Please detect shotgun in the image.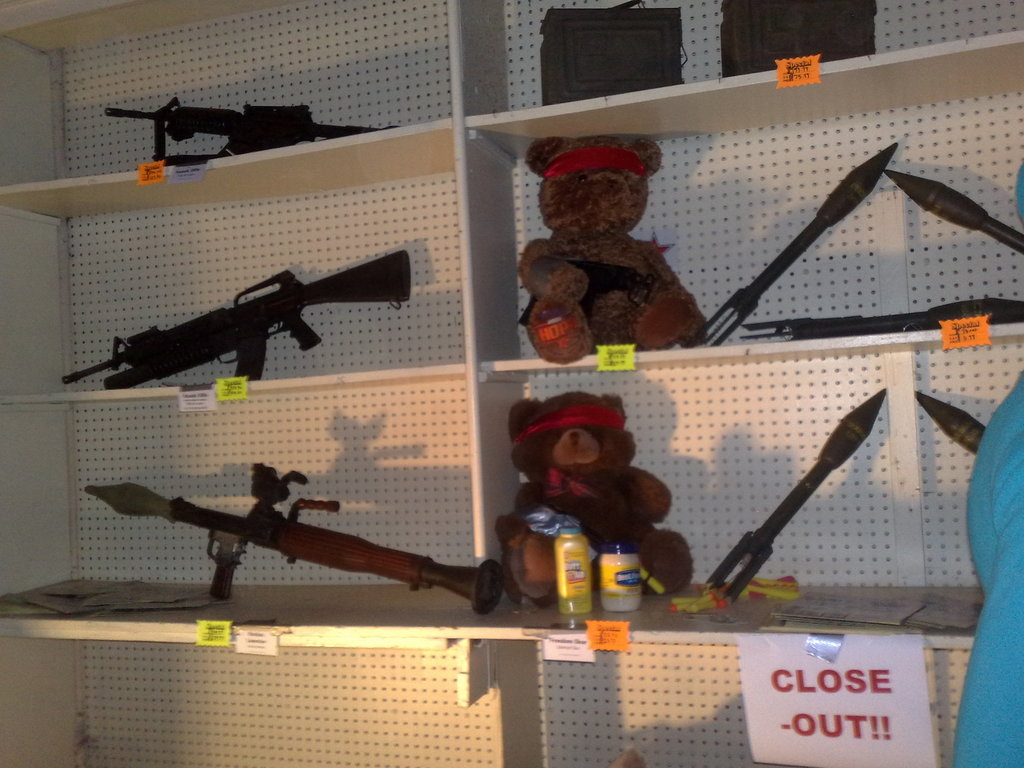
[60,246,412,394].
